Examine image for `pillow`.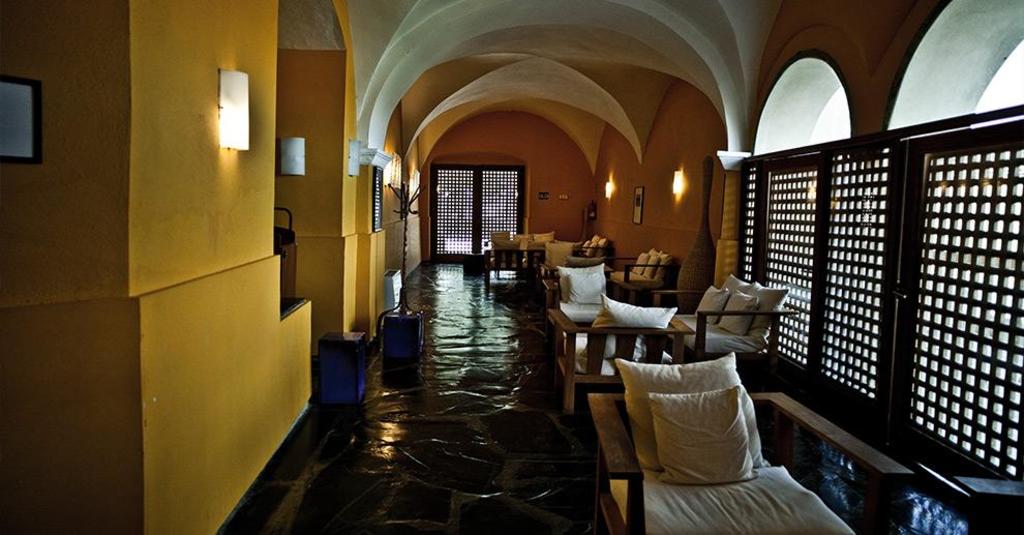
Examination result: bbox=(511, 237, 517, 247).
